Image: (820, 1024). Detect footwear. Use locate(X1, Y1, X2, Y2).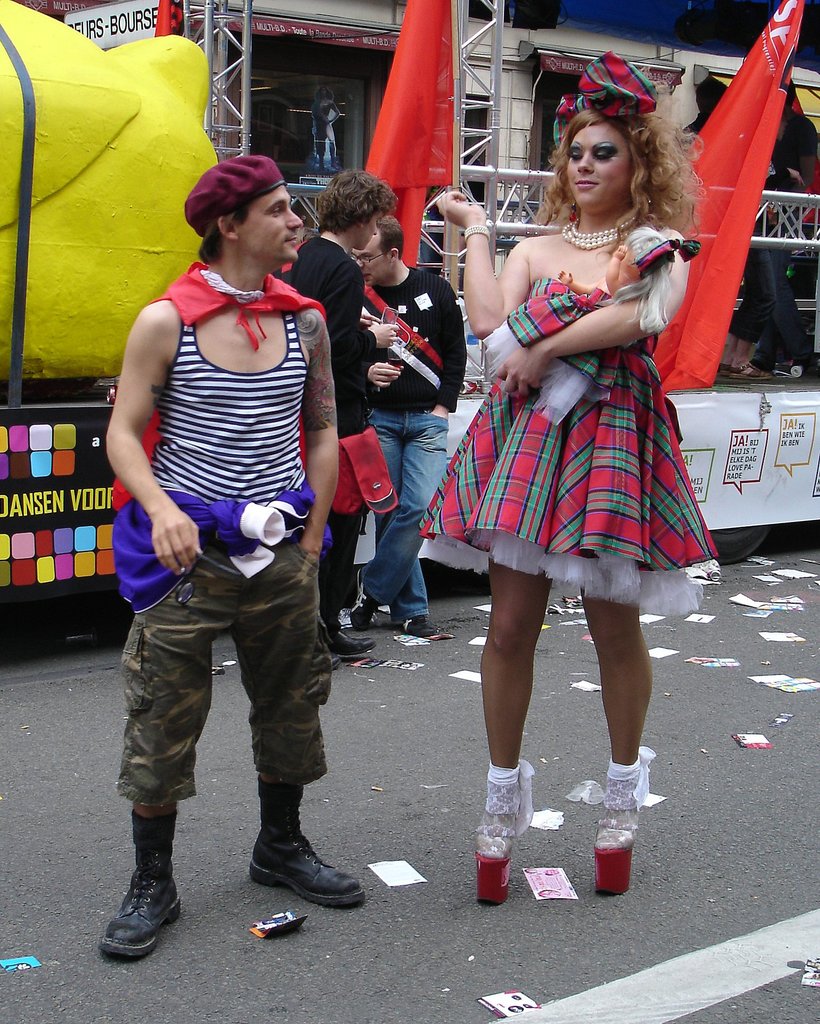
locate(239, 808, 359, 922).
